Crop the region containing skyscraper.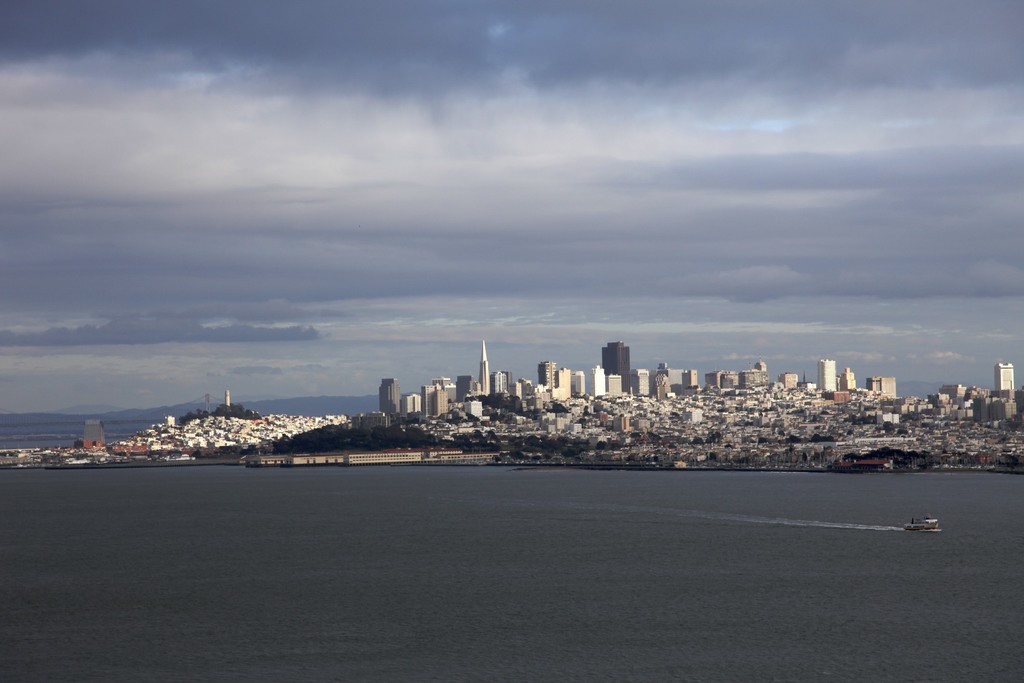
Crop region: [607,372,623,395].
